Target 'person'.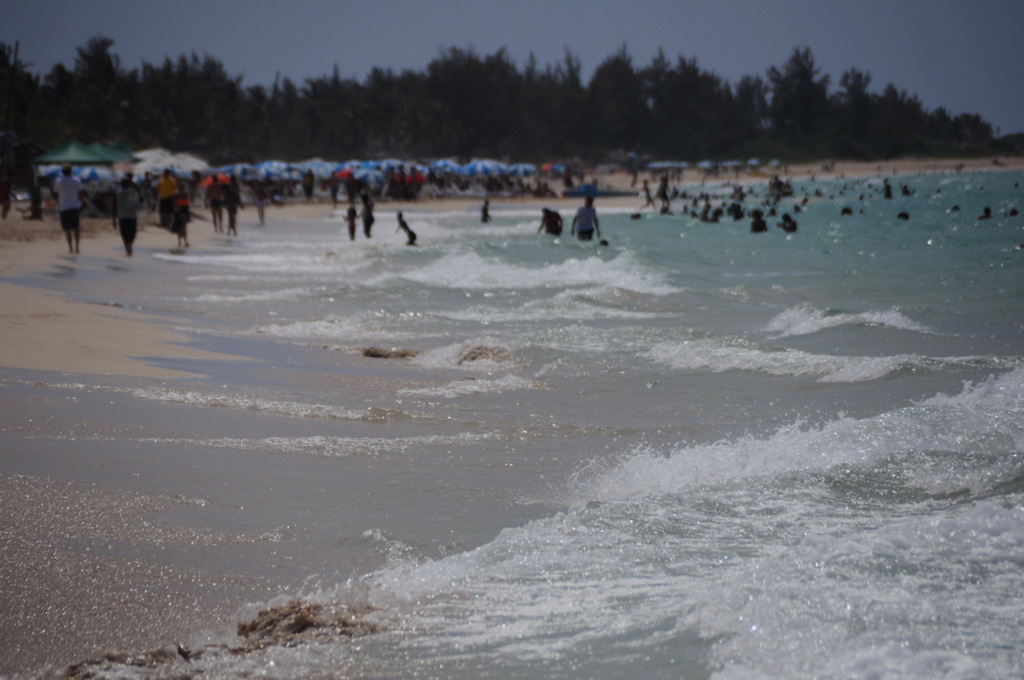
Target region: (x1=201, y1=170, x2=223, y2=237).
